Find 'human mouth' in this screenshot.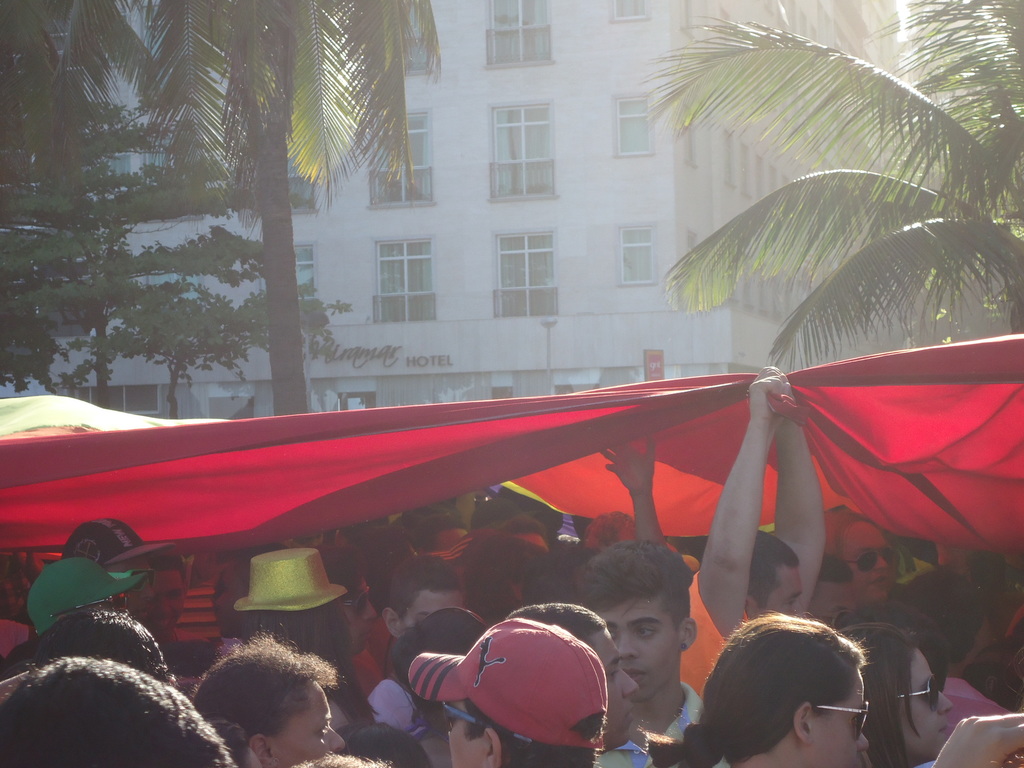
The bounding box for 'human mouth' is [x1=623, y1=665, x2=650, y2=684].
